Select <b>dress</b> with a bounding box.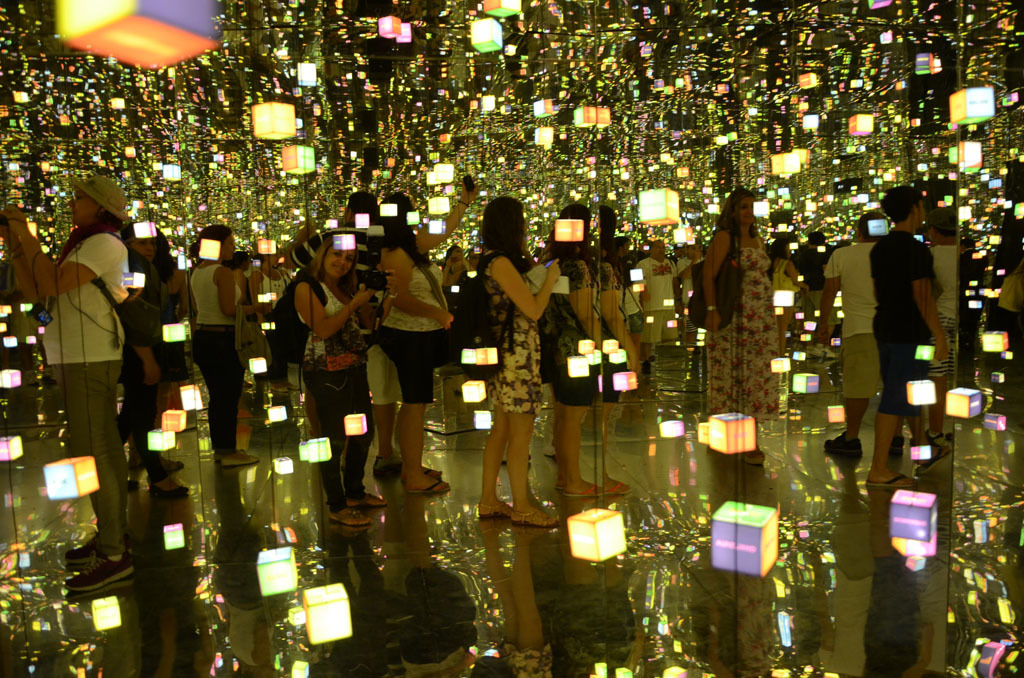
x1=488 y1=249 x2=545 y2=413.
